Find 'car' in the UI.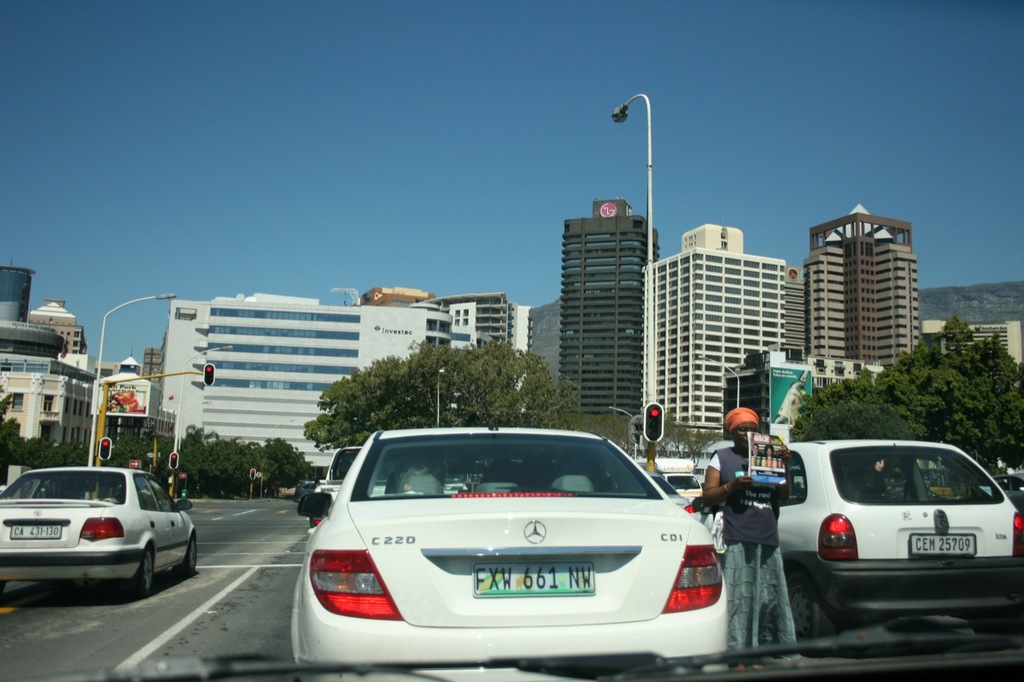
UI element at (left=778, top=437, right=1023, bottom=625).
